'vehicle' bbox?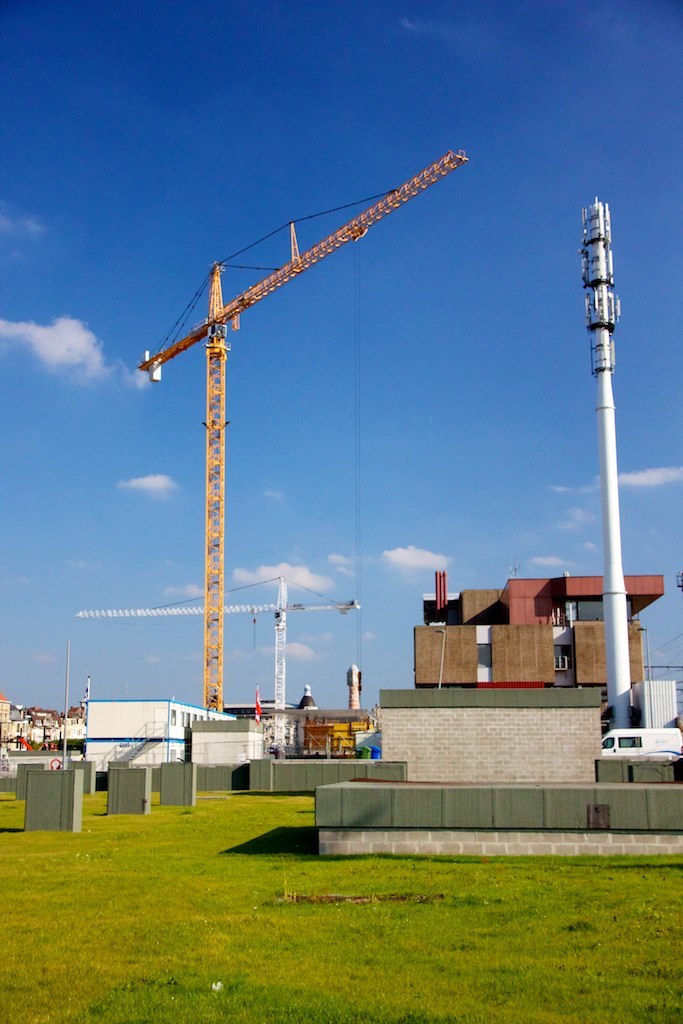
x1=588, y1=724, x2=678, y2=788
